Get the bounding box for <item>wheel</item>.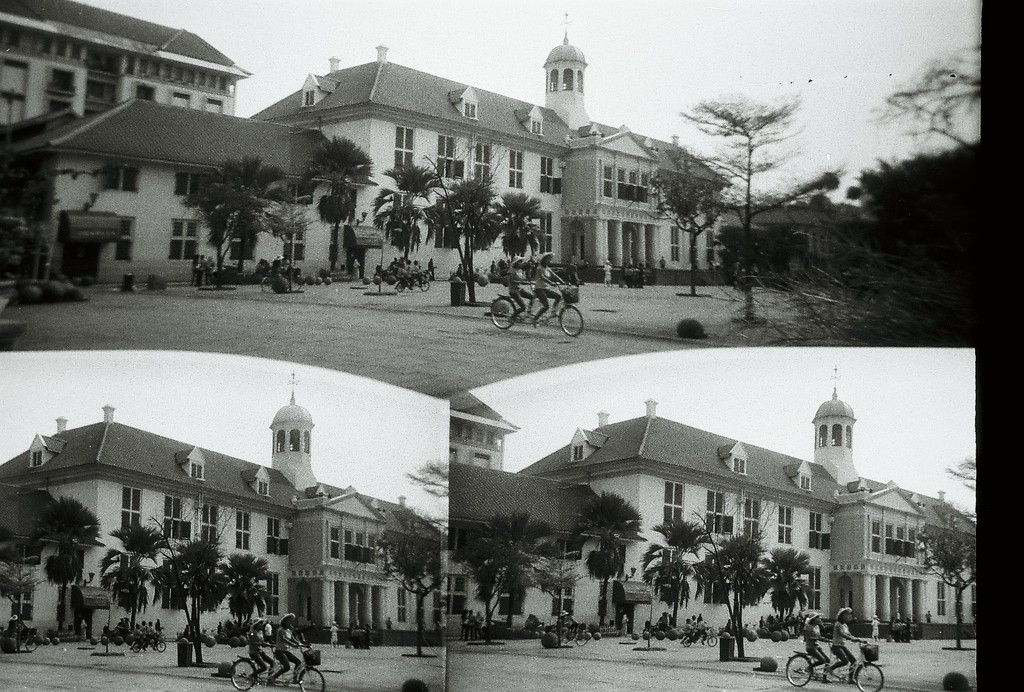
region(229, 663, 255, 690).
